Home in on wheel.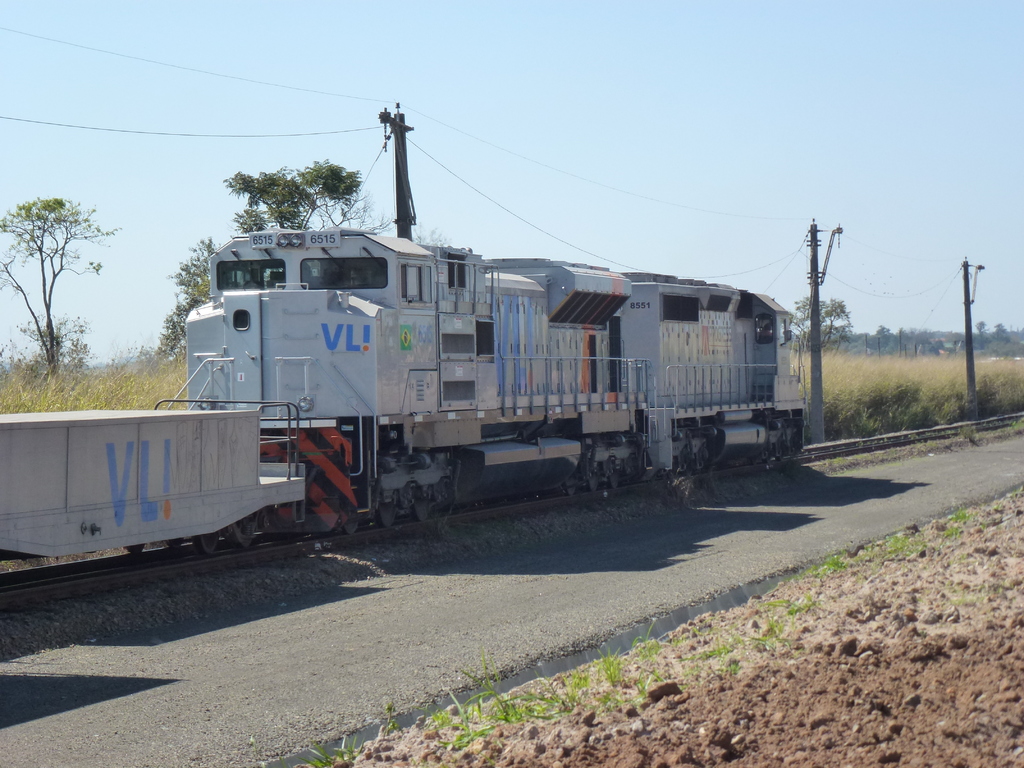
Homed in at 584, 477, 600, 488.
